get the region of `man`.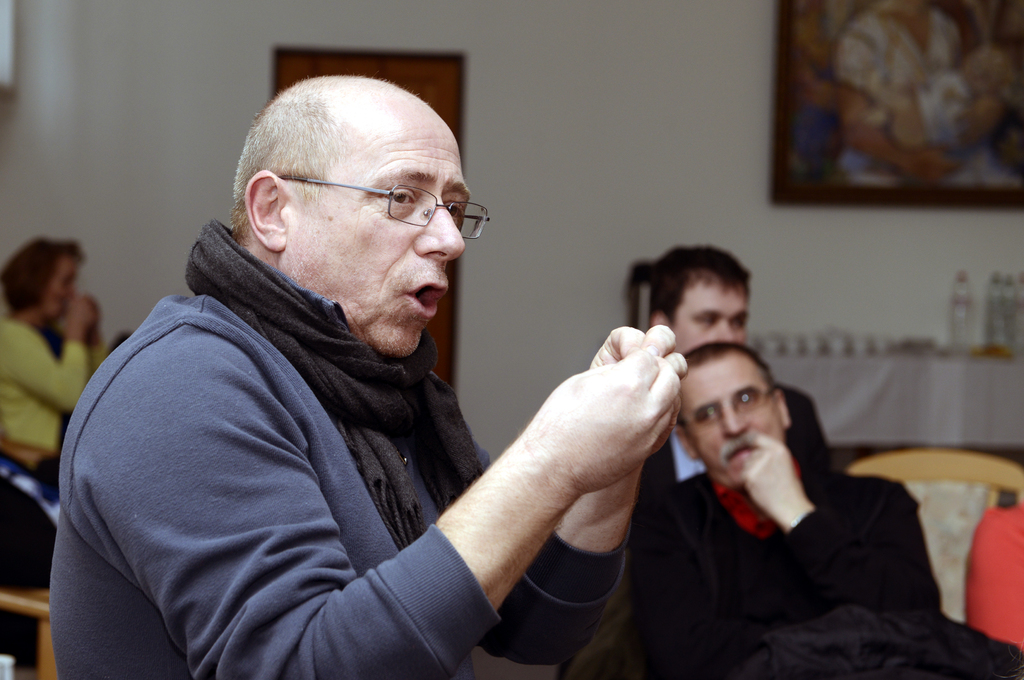
box(630, 340, 1023, 679).
